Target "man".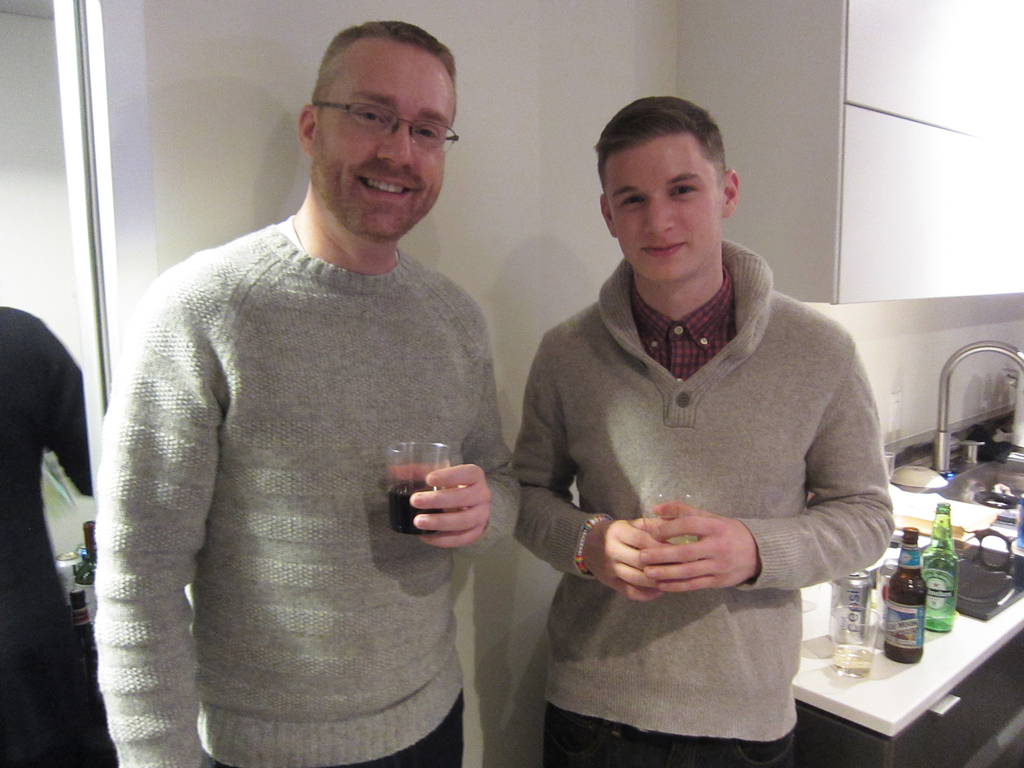
Target region: 514, 97, 892, 767.
